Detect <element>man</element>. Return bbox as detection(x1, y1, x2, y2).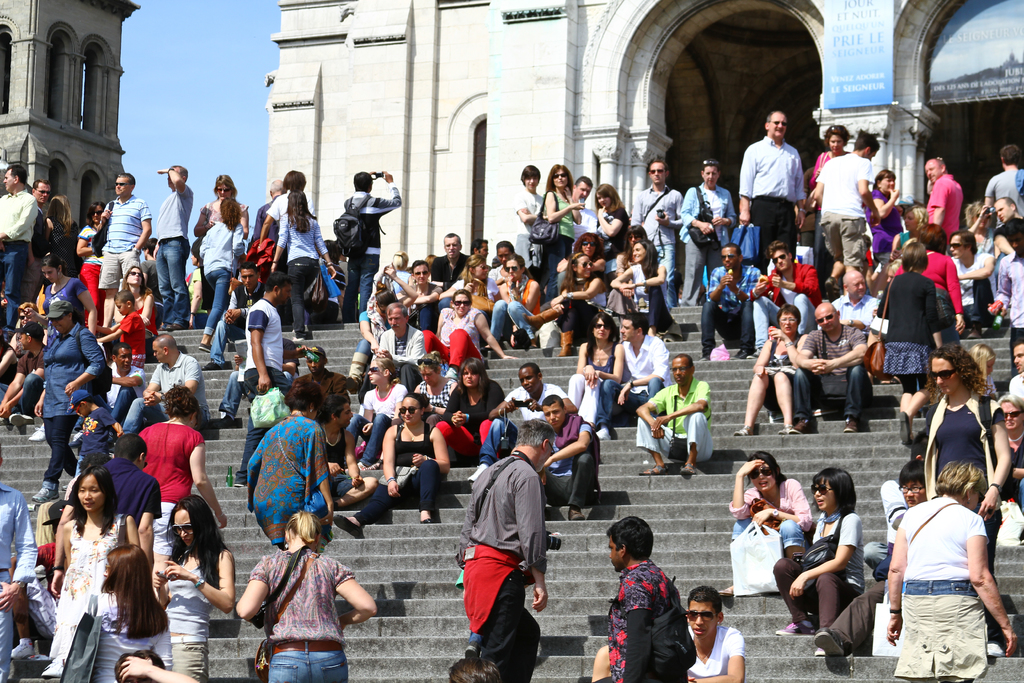
detection(514, 165, 545, 265).
